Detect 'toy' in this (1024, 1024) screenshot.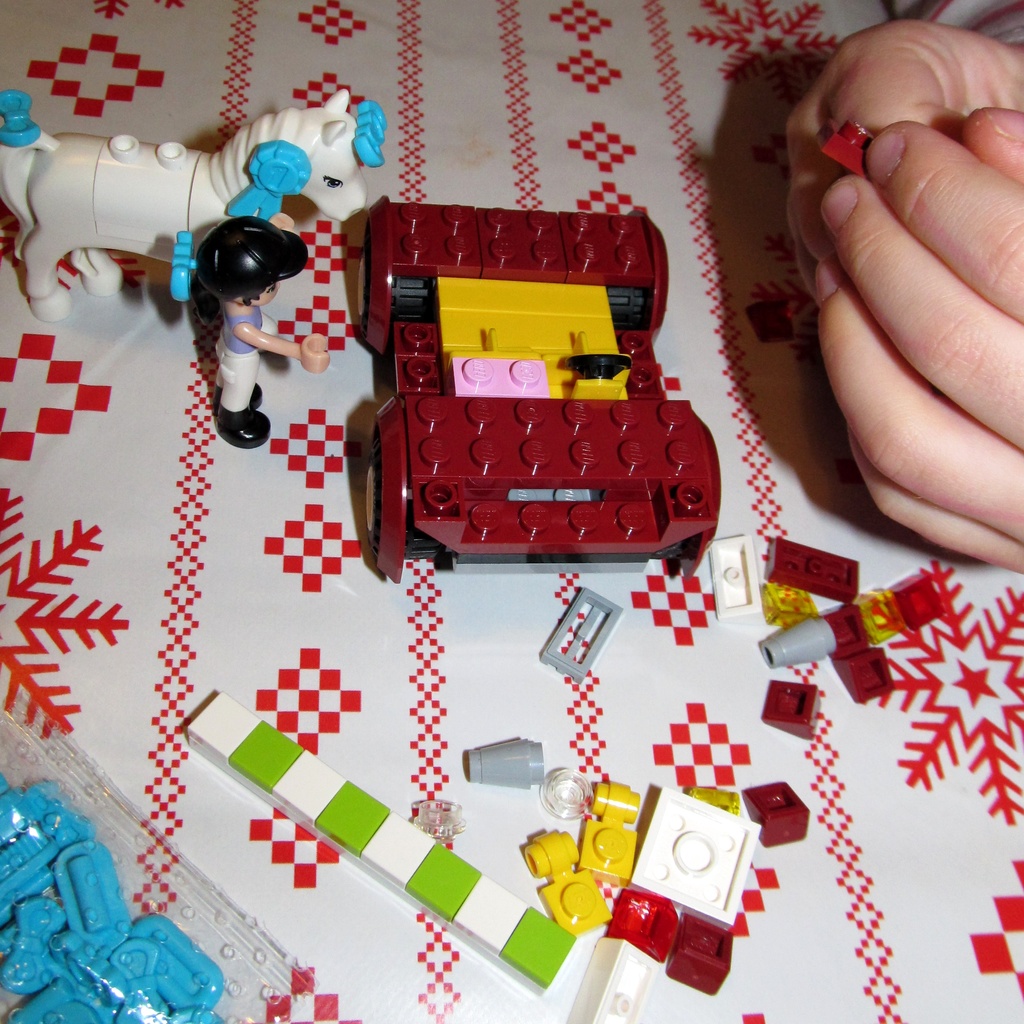
Detection: <bbox>322, 196, 750, 587</bbox>.
